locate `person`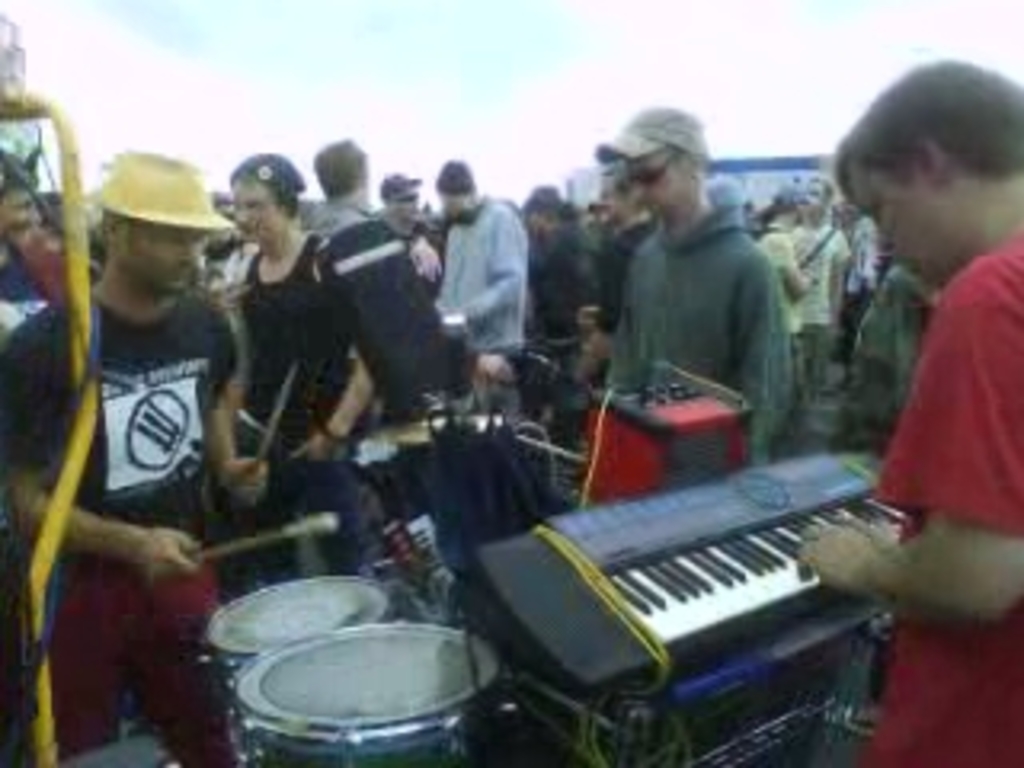
0/150/294/765
